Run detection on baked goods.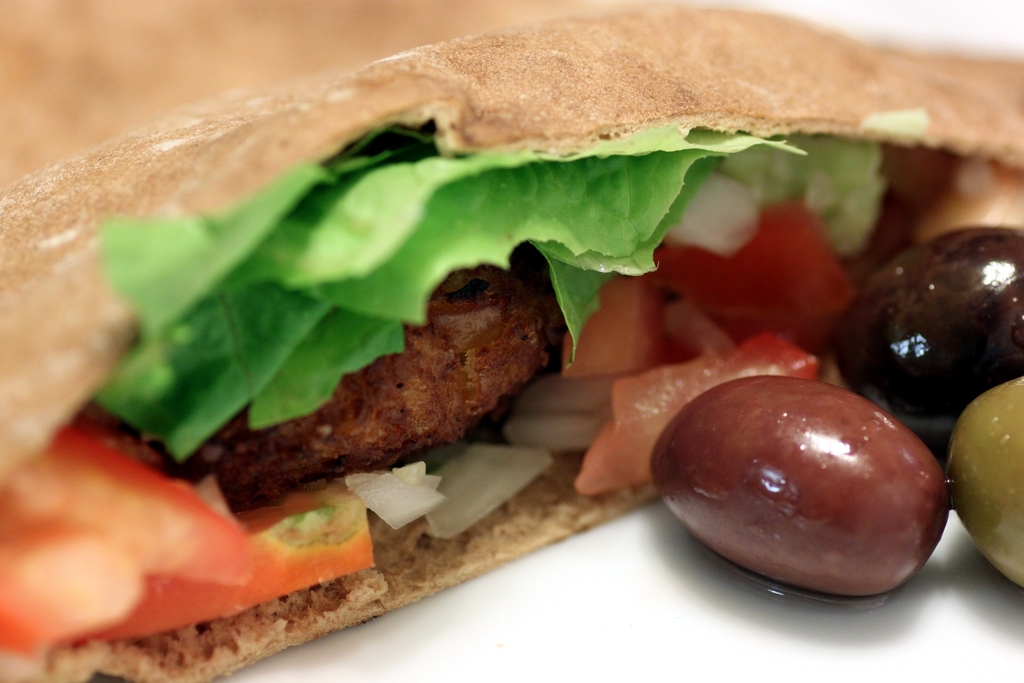
Result: 34,16,883,656.
